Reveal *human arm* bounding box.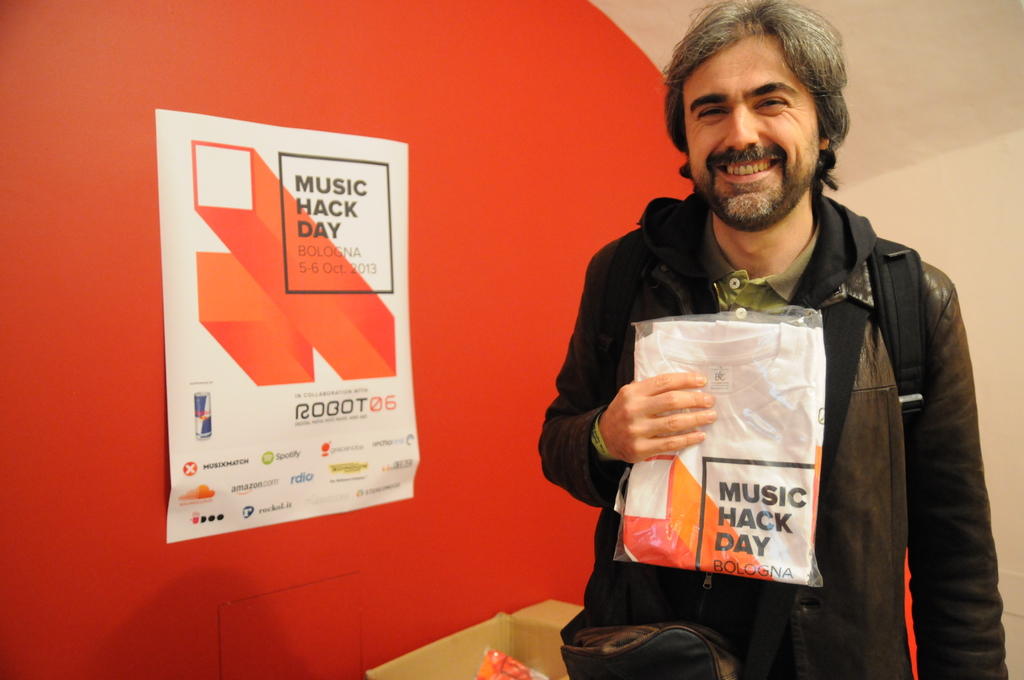
Revealed: rect(533, 245, 718, 509).
